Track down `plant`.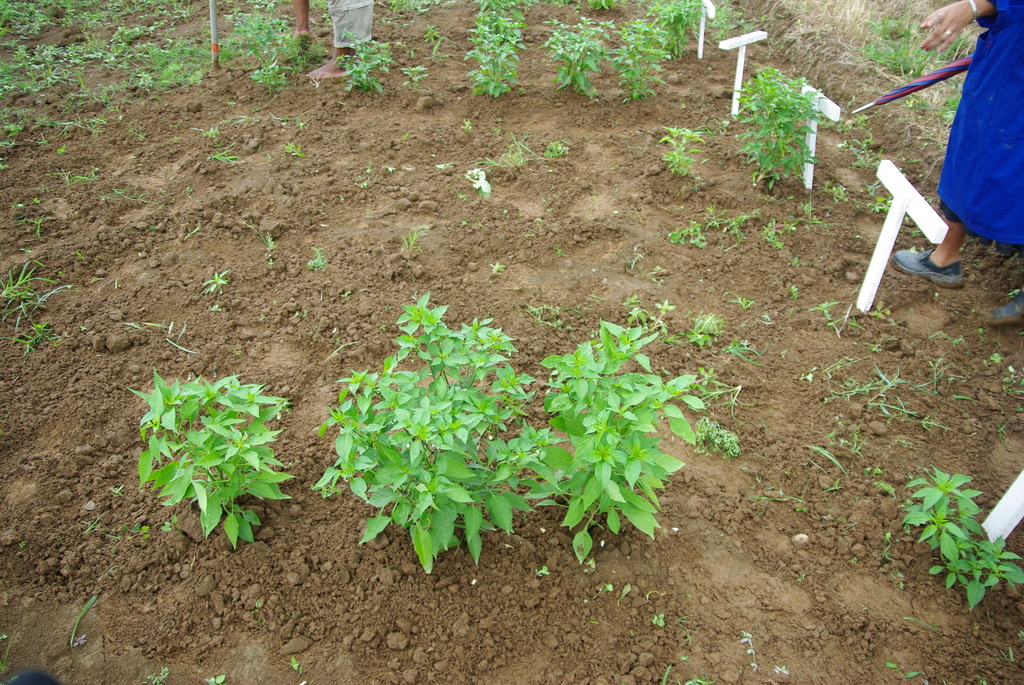
Tracked to (838,136,886,169).
